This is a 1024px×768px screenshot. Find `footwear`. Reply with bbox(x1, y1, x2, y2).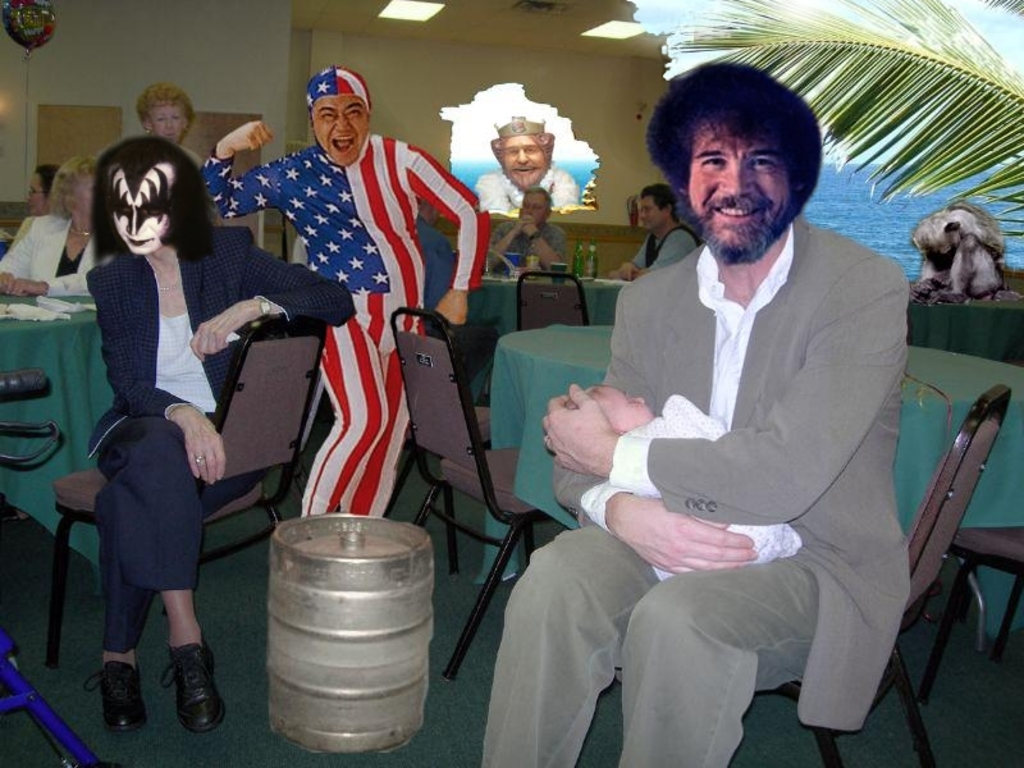
bbox(142, 643, 210, 750).
